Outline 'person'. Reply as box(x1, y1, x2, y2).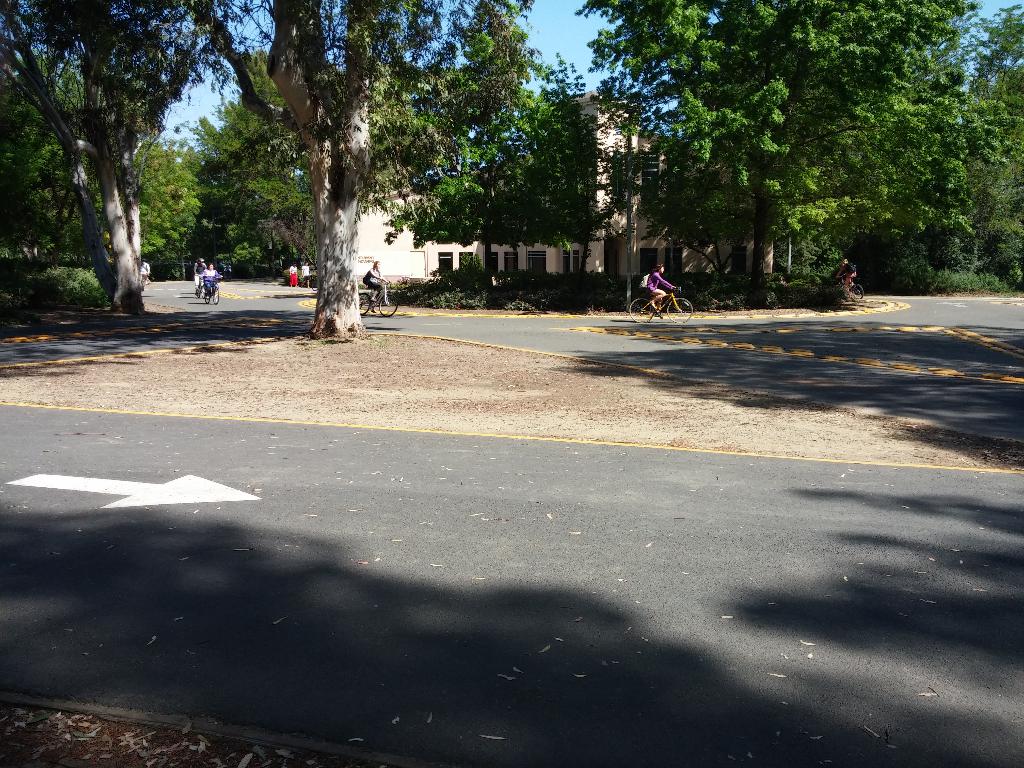
box(138, 259, 150, 282).
